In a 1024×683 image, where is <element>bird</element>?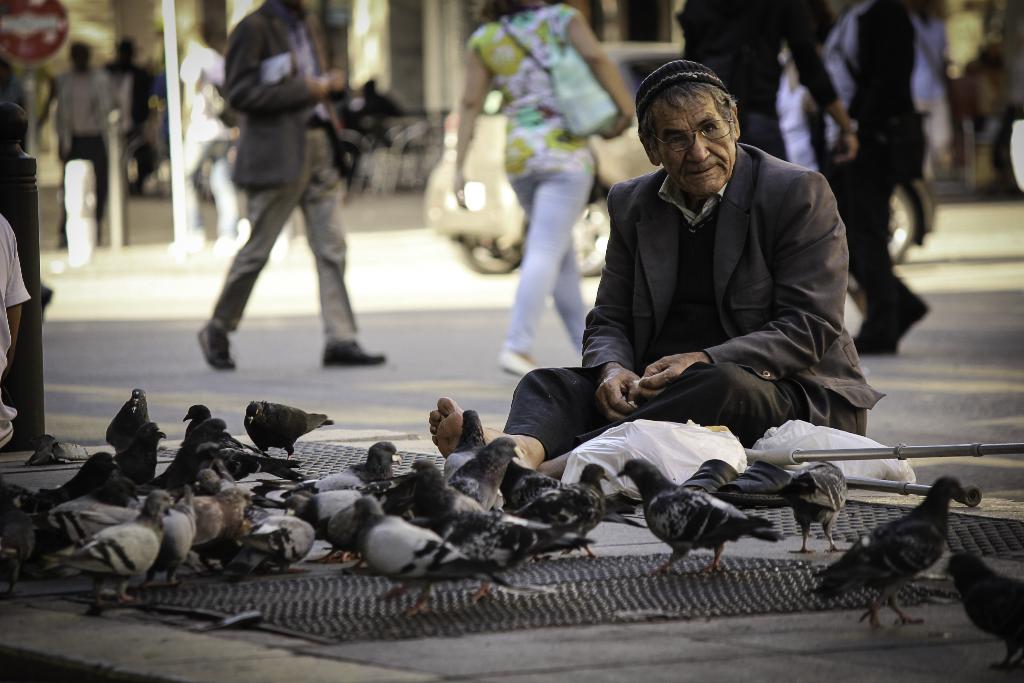
(813, 433, 992, 626).
